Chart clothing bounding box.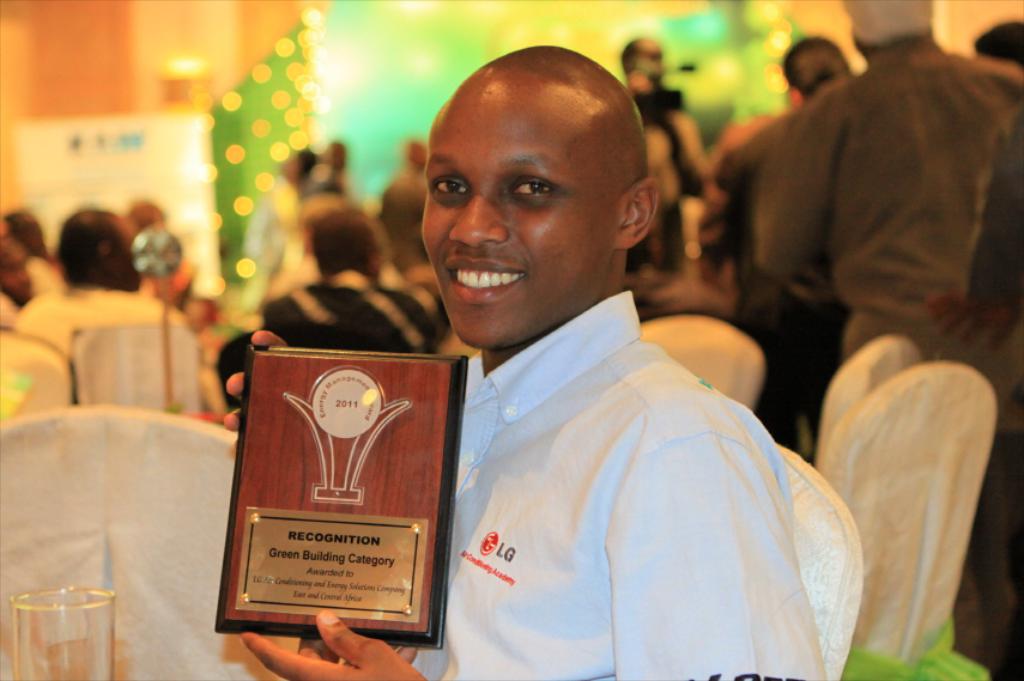
Charted: detection(207, 268, 454, 403).
